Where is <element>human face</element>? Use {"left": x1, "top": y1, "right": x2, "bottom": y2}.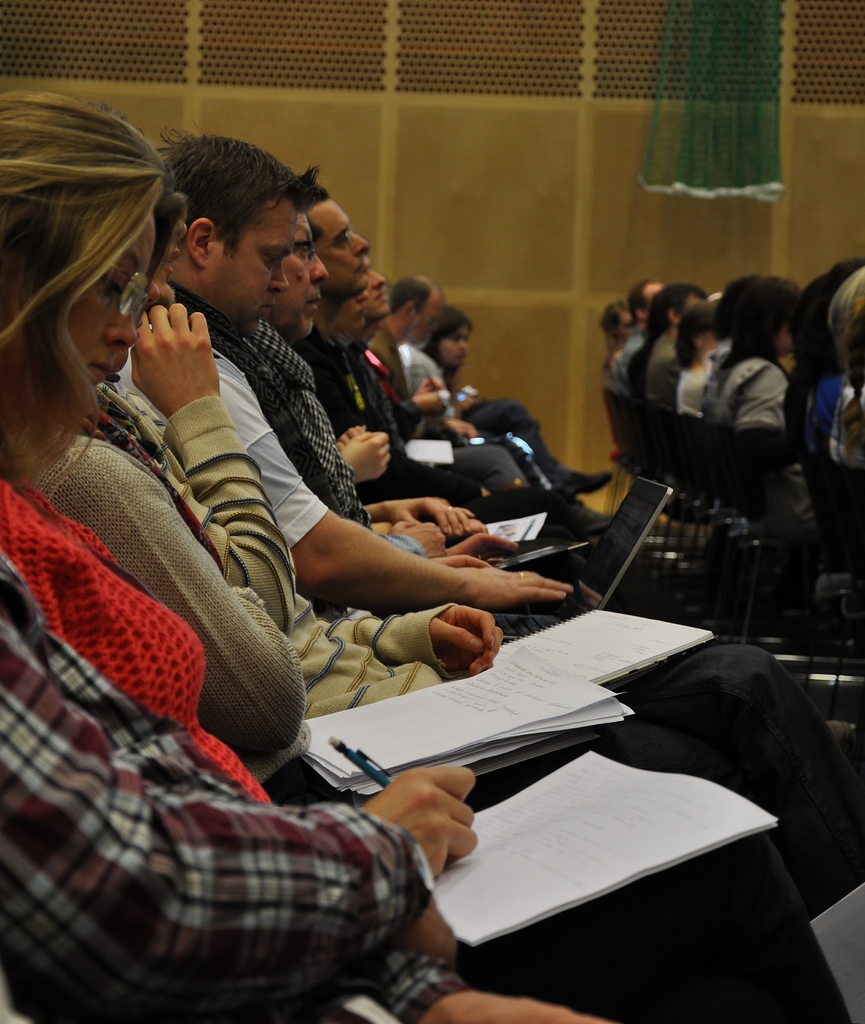
{"left": 612, "top": 309, "right": 634, "bottom": 349}.
